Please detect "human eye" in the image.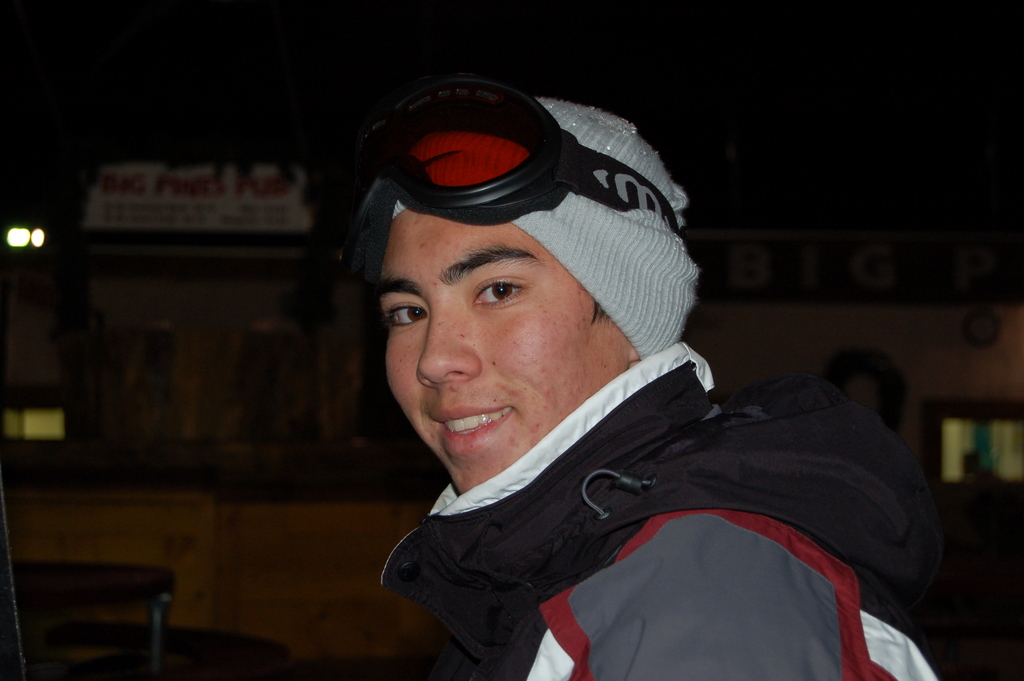
[467,267,525,309].
